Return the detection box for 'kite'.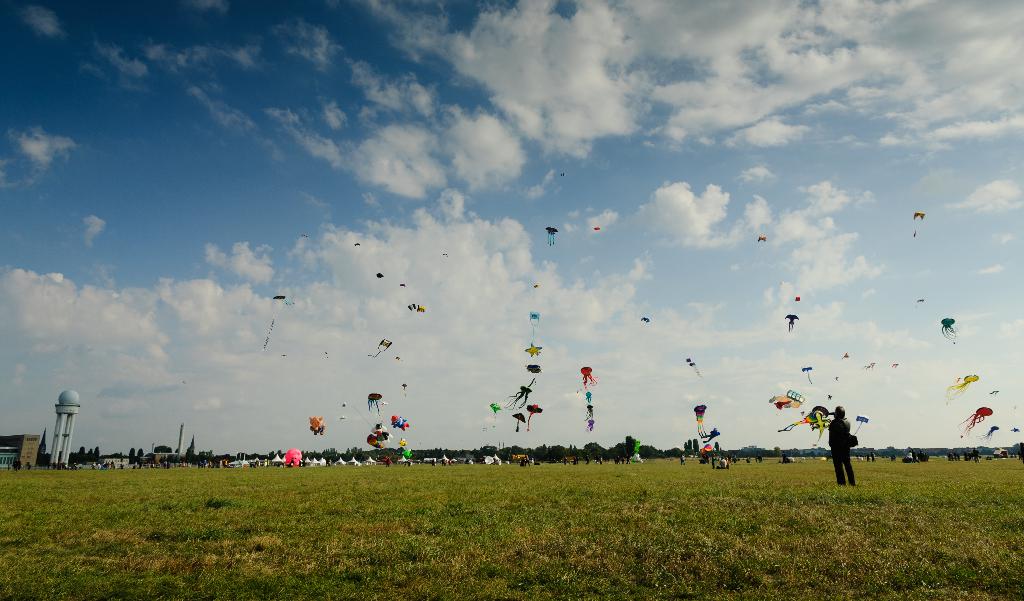
bbox=[810, 410, 831, 442].
